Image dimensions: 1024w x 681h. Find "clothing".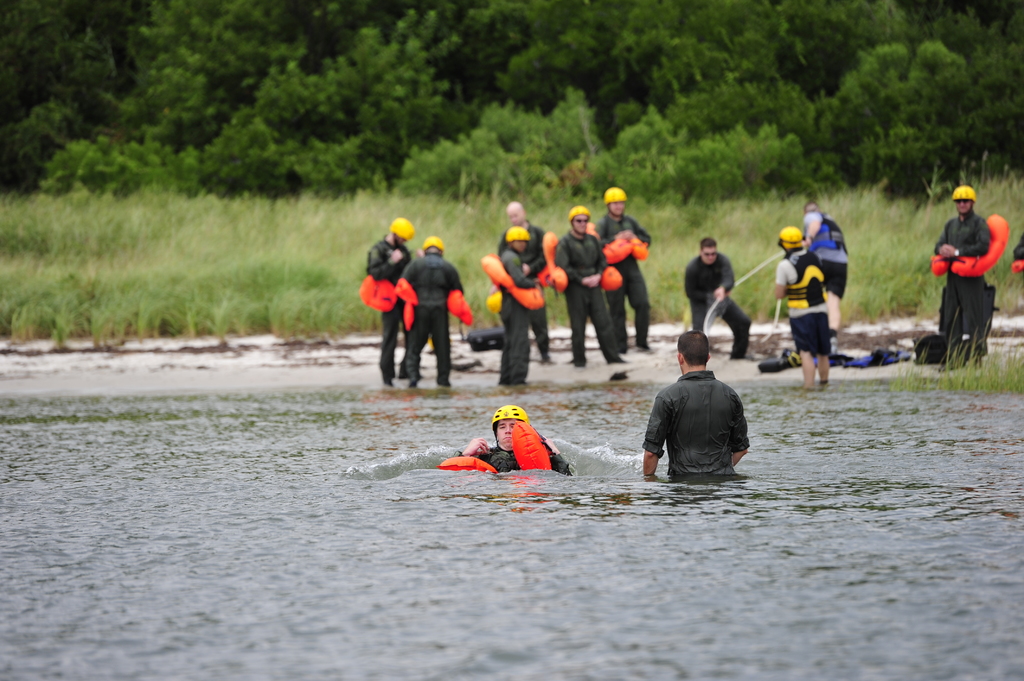
BBox(498, 243, 540, 388).
